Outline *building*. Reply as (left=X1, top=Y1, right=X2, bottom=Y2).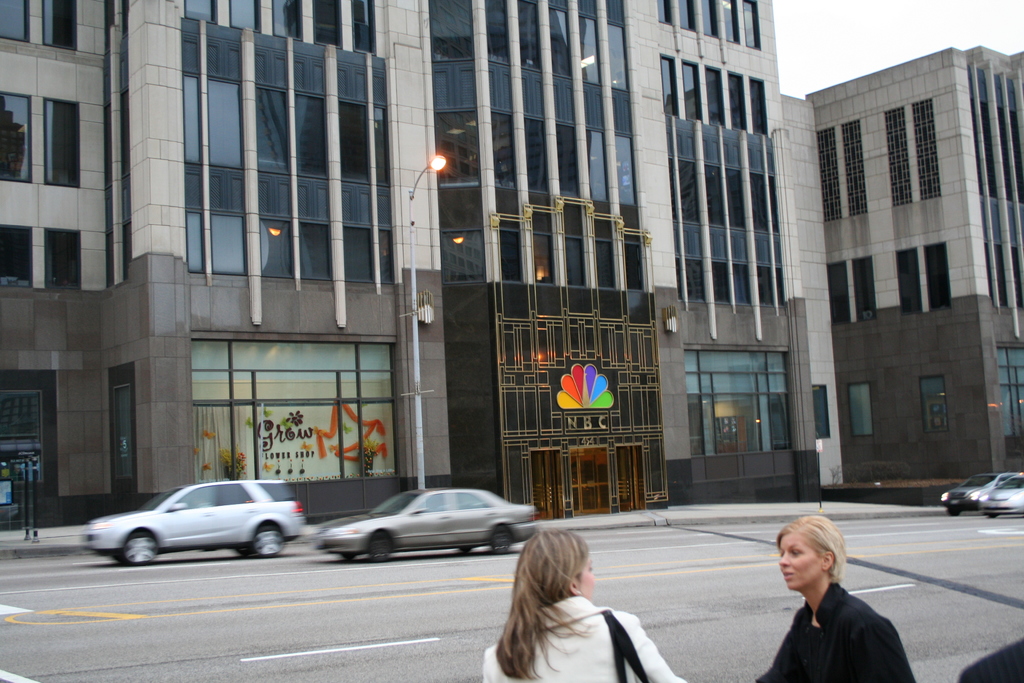
(left=779, top=44, right=1023, bottom=490).
